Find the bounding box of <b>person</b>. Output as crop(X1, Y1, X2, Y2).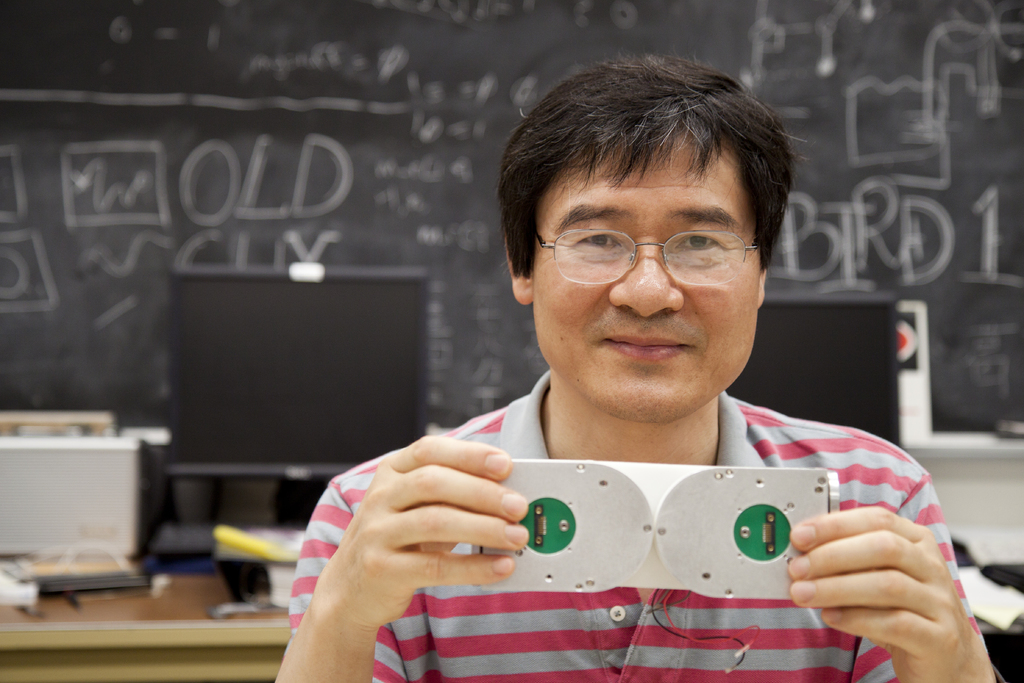
crop(267, 53, 1012, 682).
